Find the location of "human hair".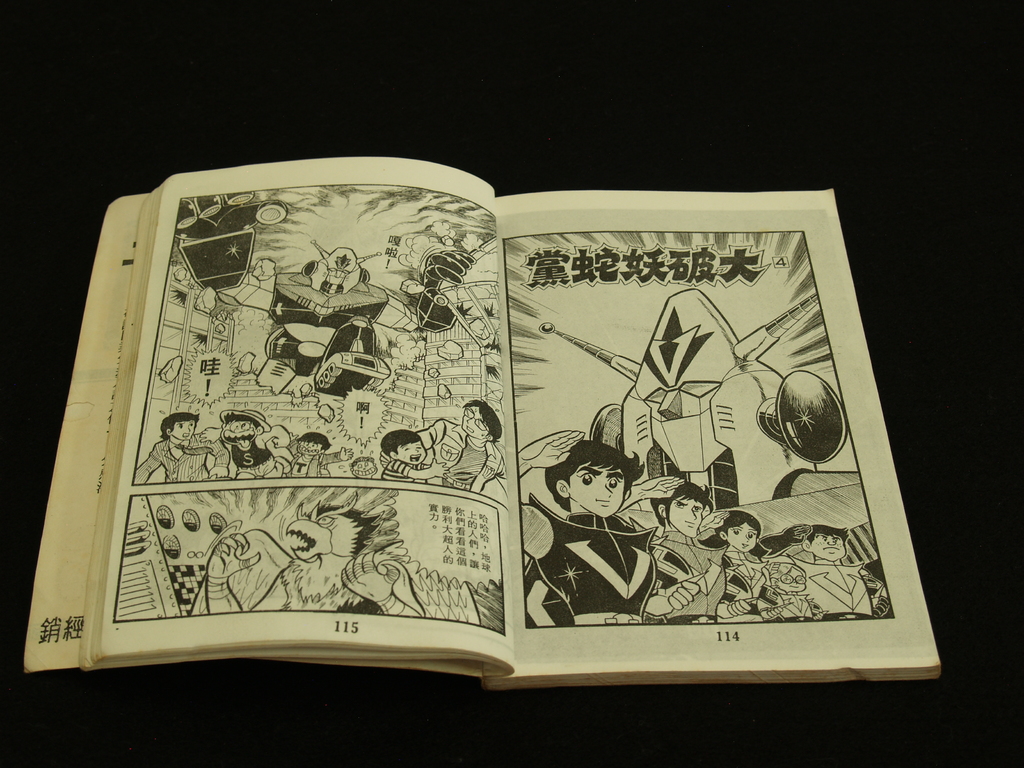
Location: (left=719, top=511, right=760, bottom=538).
